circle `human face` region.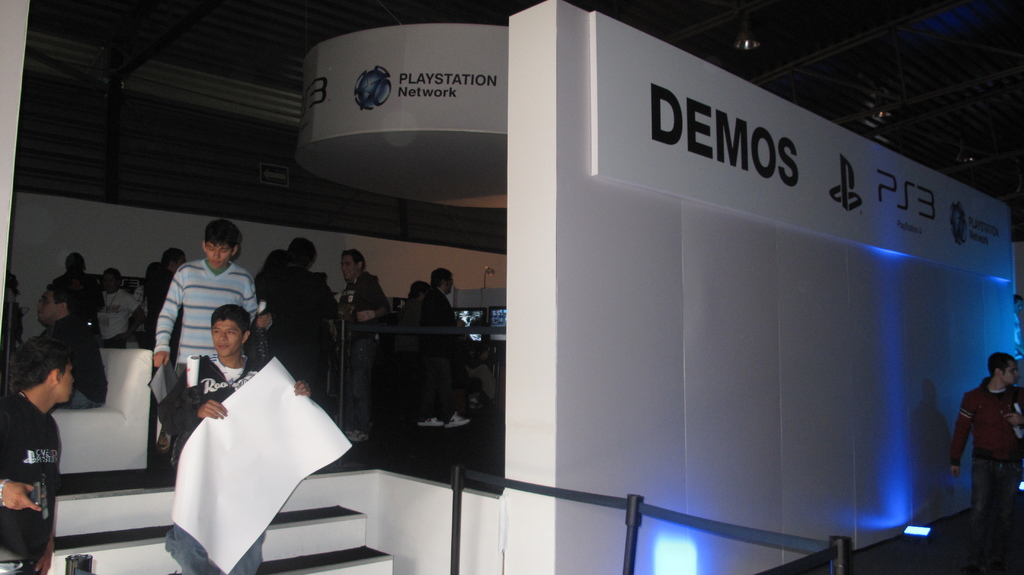
Region: pyautogui.locateOnScreen(1004, 357, 1015, 384).
